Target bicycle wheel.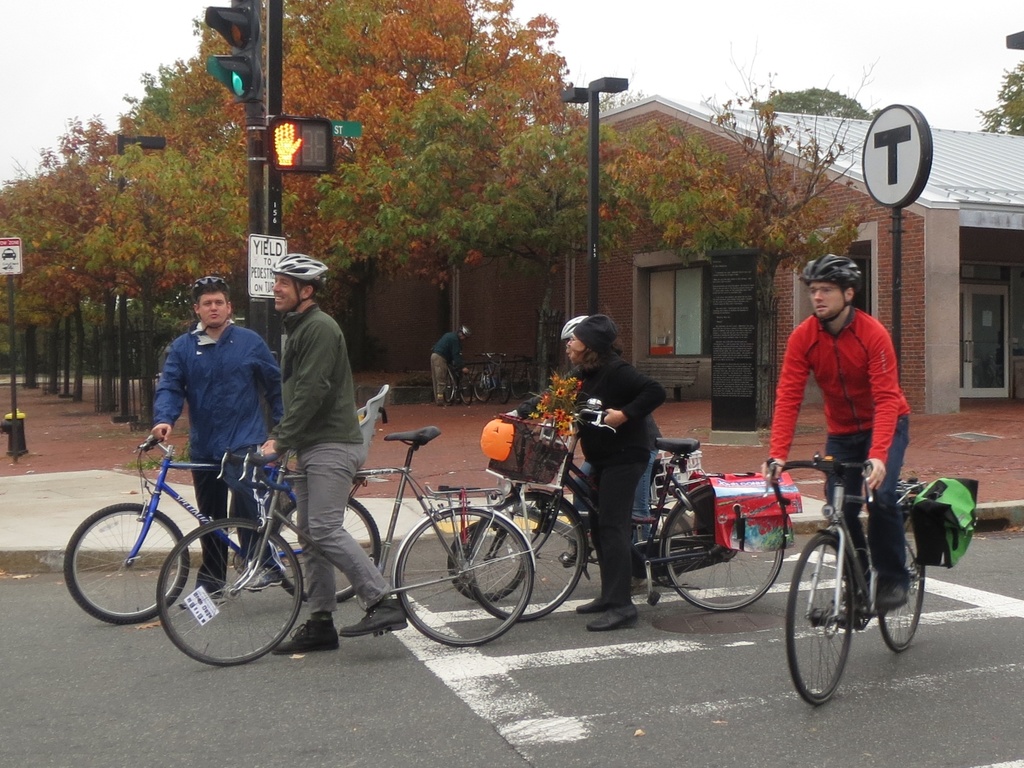
Target region: [left=877, top=518, right=927, bottom=653].
